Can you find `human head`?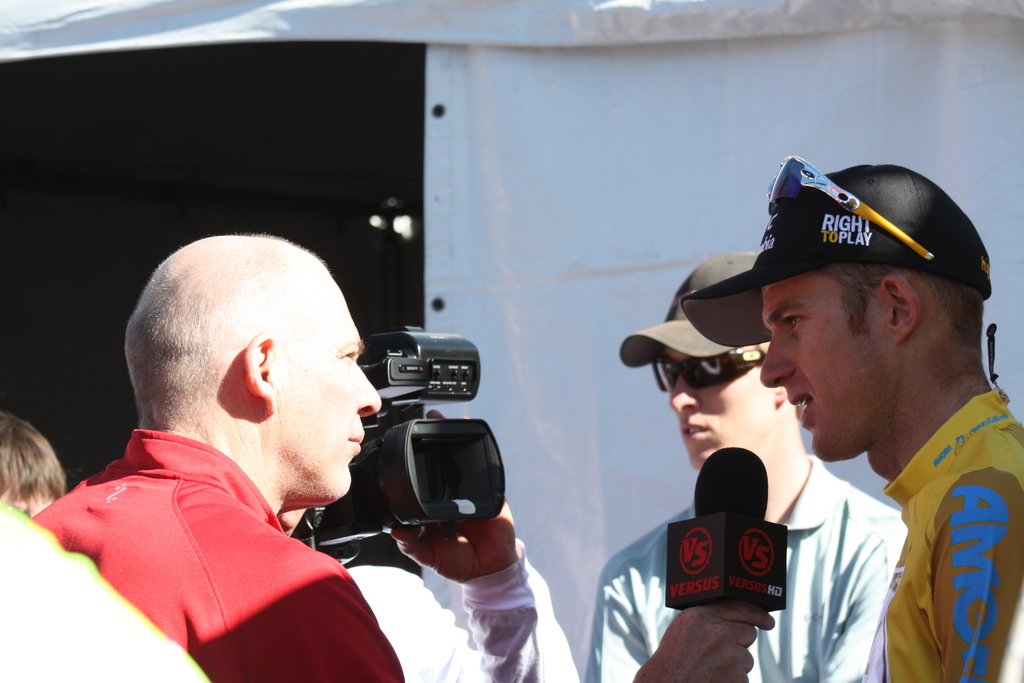
Yes, bounding box: select_region(758, 163, 990, 462).
